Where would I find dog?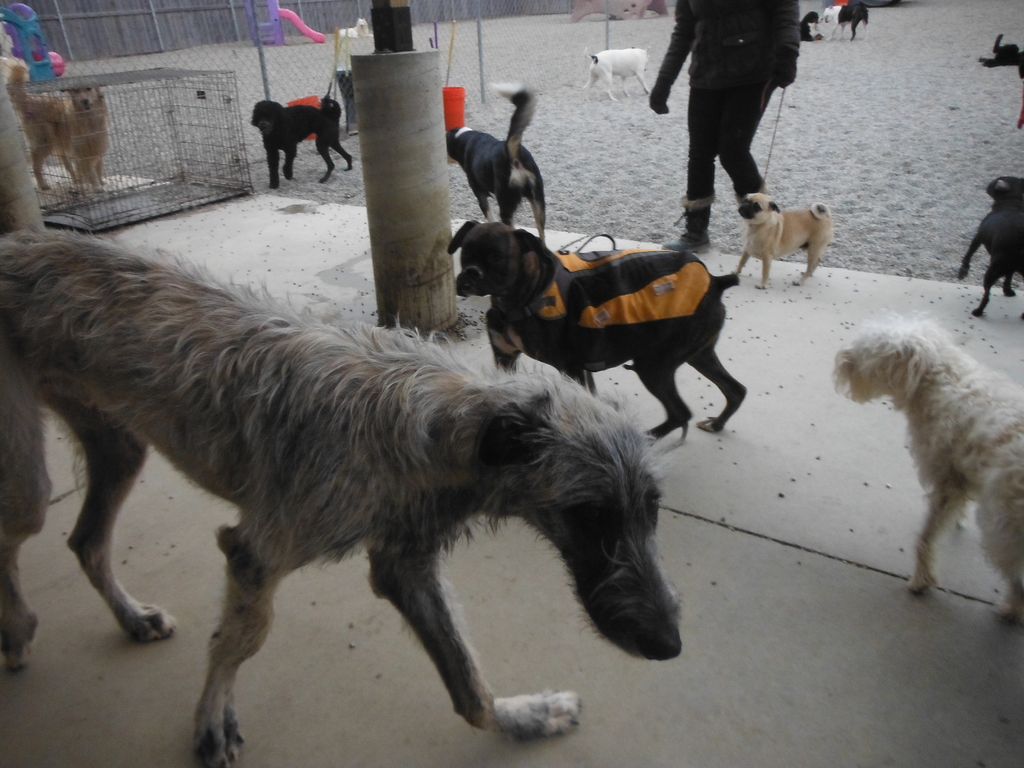
At 339 18 371 40.
